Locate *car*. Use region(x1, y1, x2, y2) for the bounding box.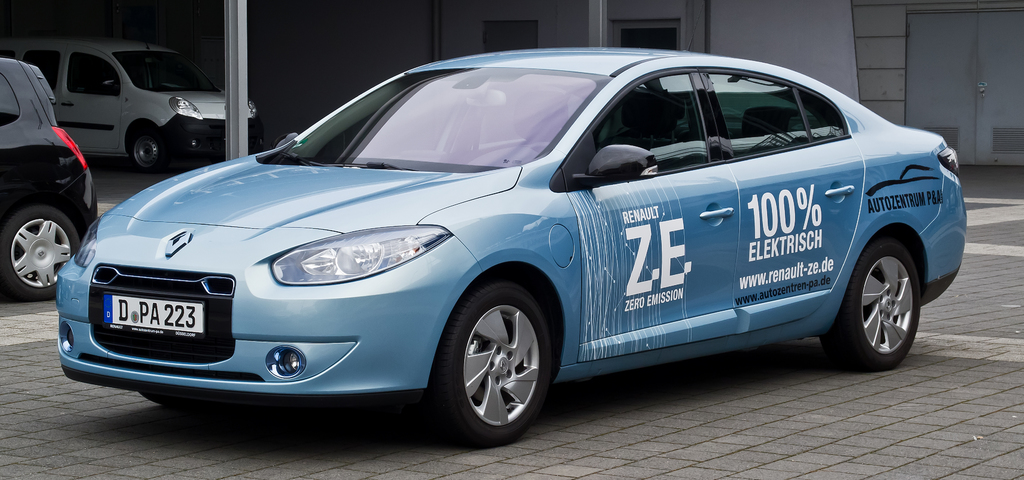
region(59, 43, 965, 446).
